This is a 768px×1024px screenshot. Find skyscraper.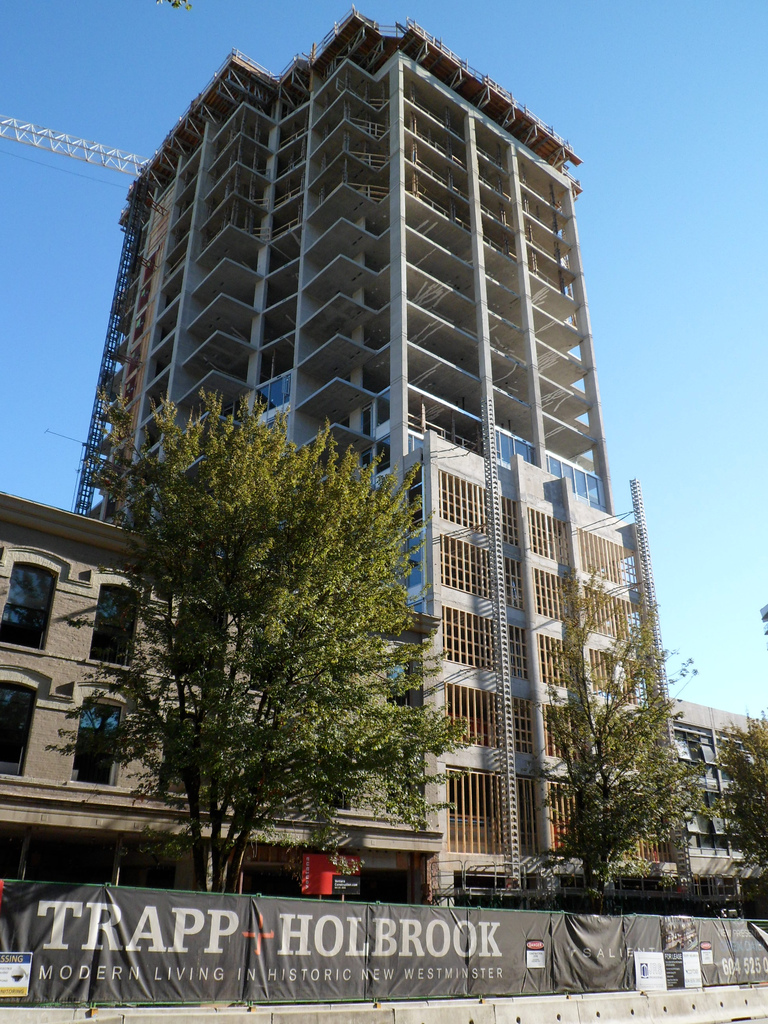
Bounding box: <region>63, 28, 661, 815</region>.
